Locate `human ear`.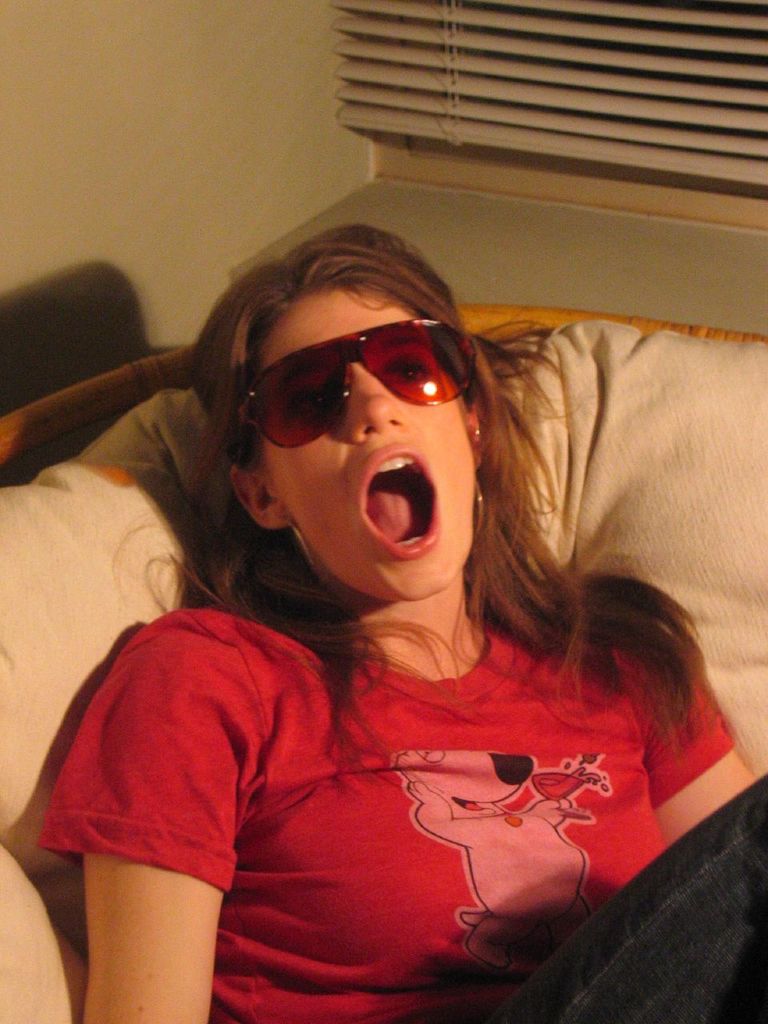
Bounding box: 230 467 291 527.
